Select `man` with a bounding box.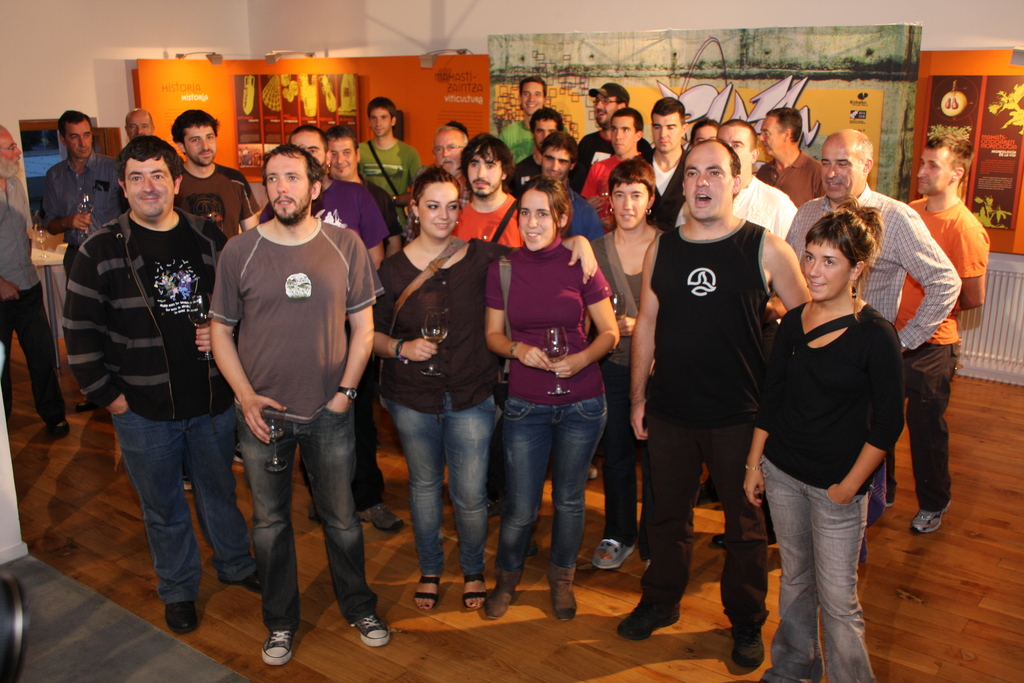
bbox=(291, 127, 378, 266).
